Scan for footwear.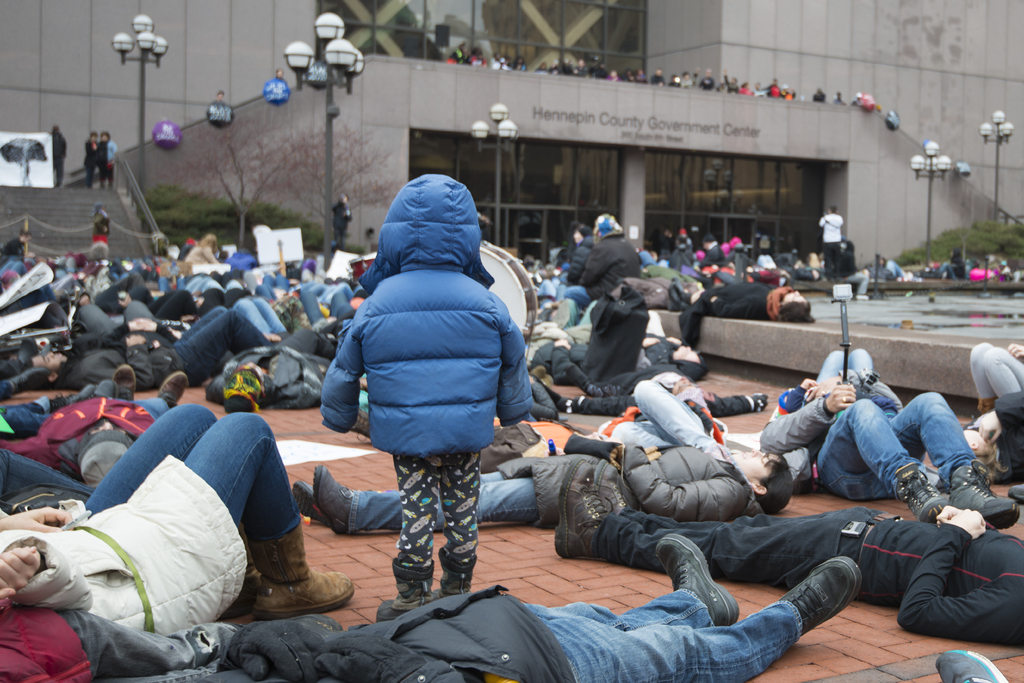
Scan result: (948,465,1023,522).
